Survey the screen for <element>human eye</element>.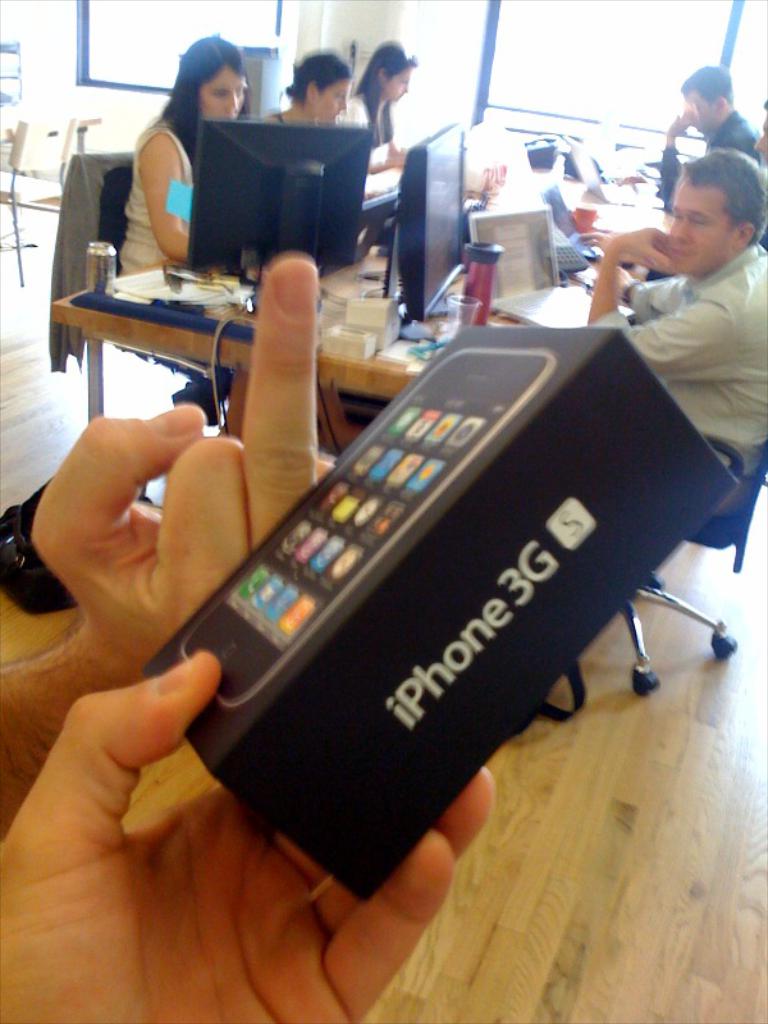
Survey found: pyautogui.locateOnScreen(689, 206, 709, 227).
